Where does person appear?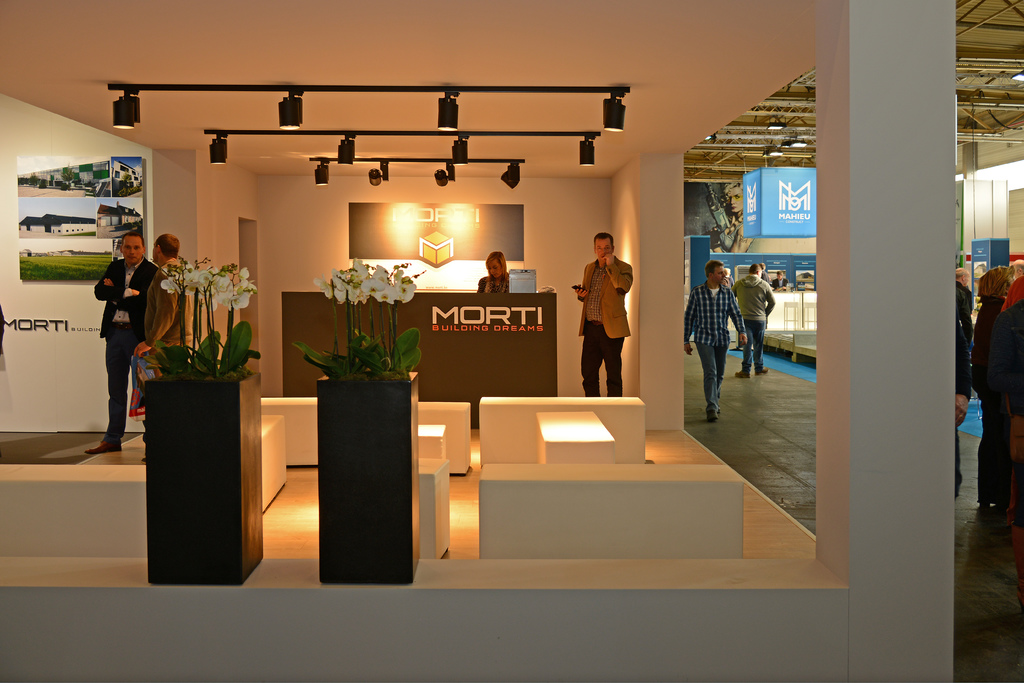
Appears at rect(685, 265, 746, 424).
